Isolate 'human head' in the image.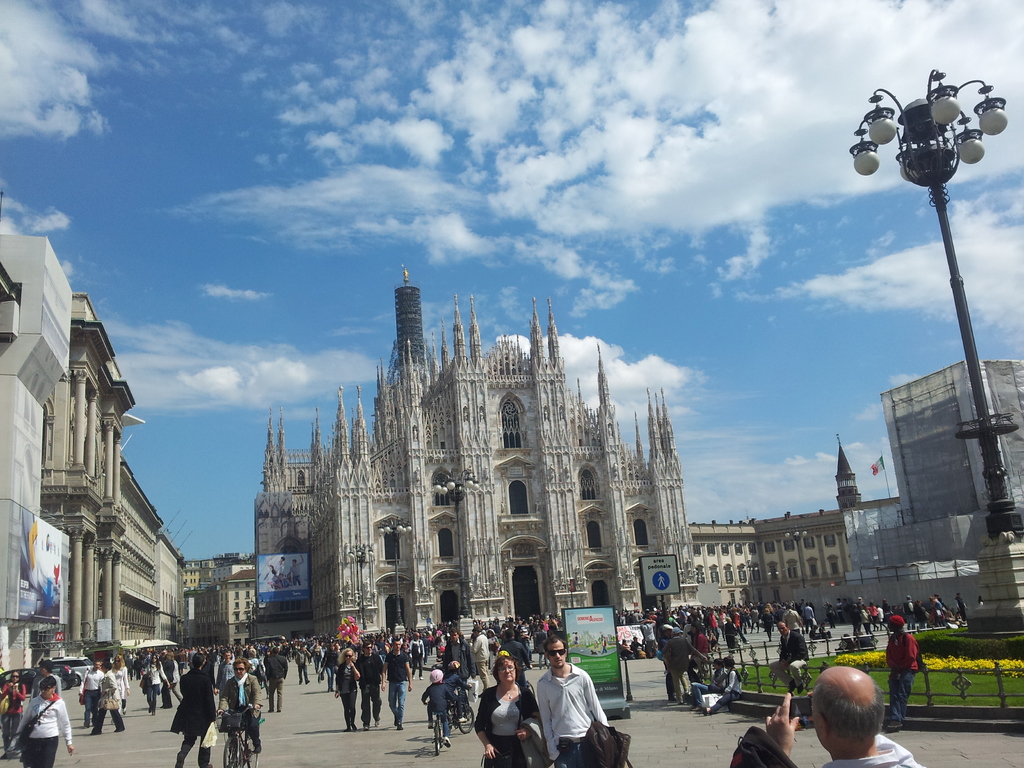
Isolated region: [left=150, top=653, right=157, bottom=662].
